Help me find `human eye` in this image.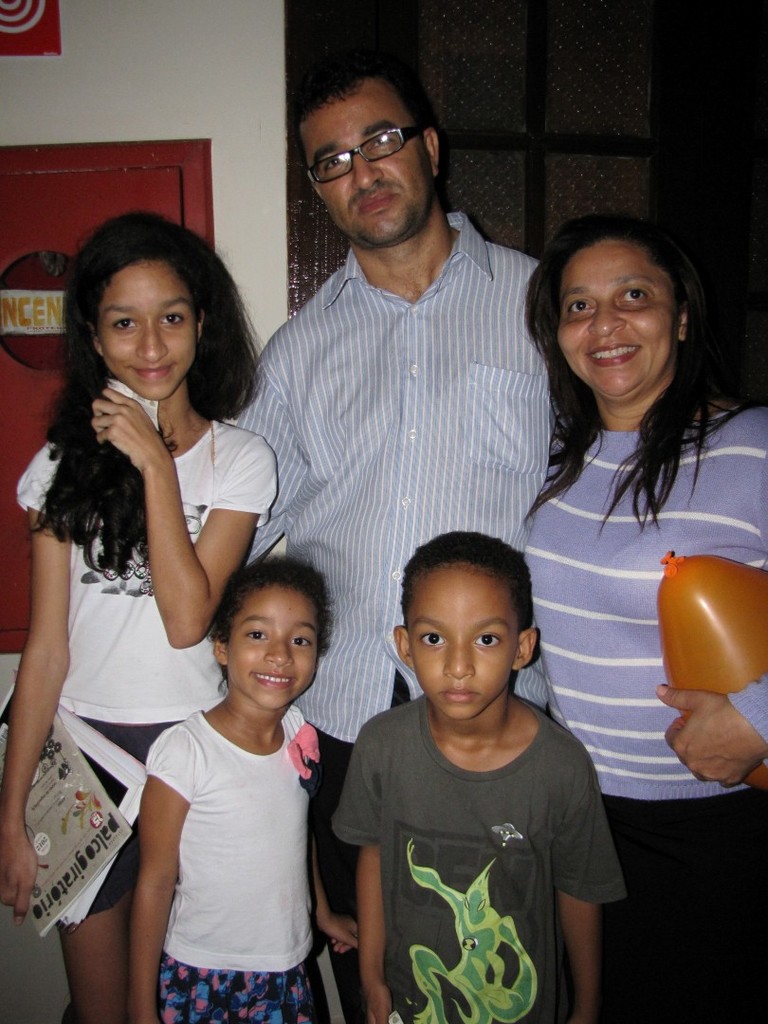
Found it: 109, 316, 137, 334.
